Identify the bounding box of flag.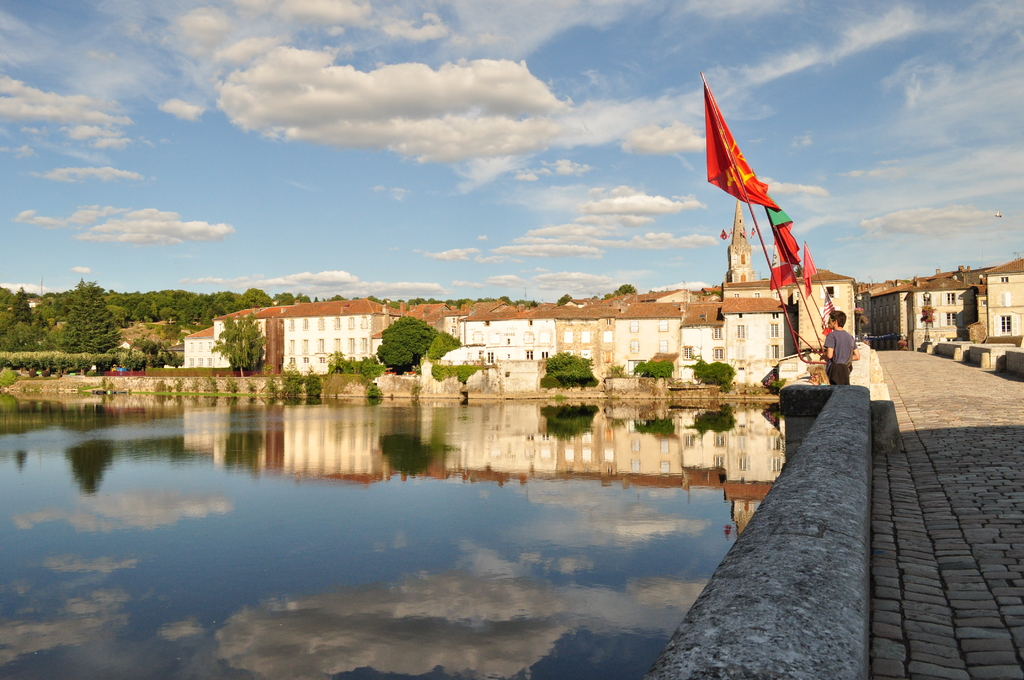
(x1=769, y1=245, x2=808, y2=291).
